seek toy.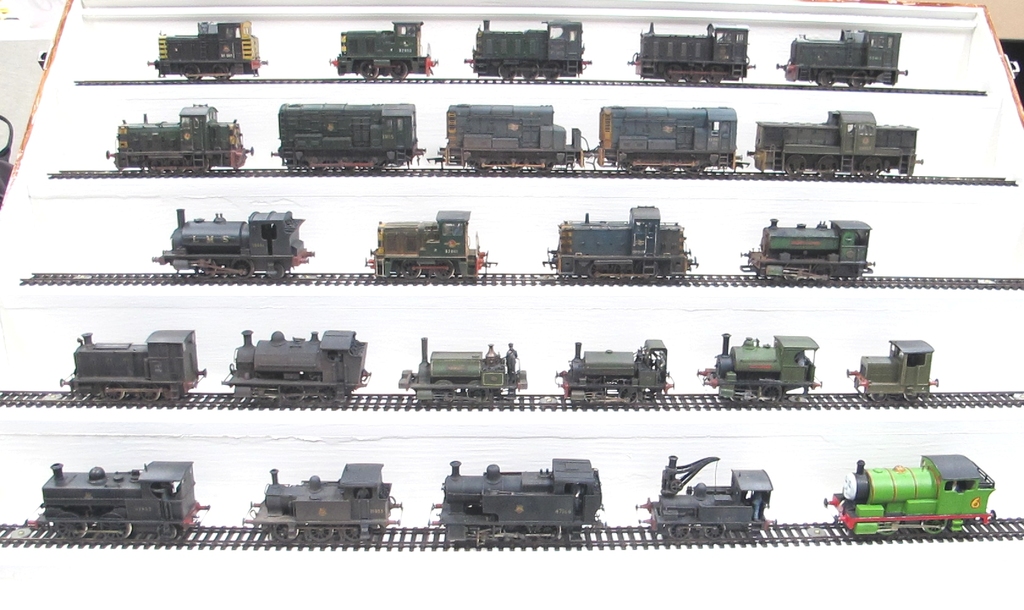
crop(0, 518, 1023, 552).
